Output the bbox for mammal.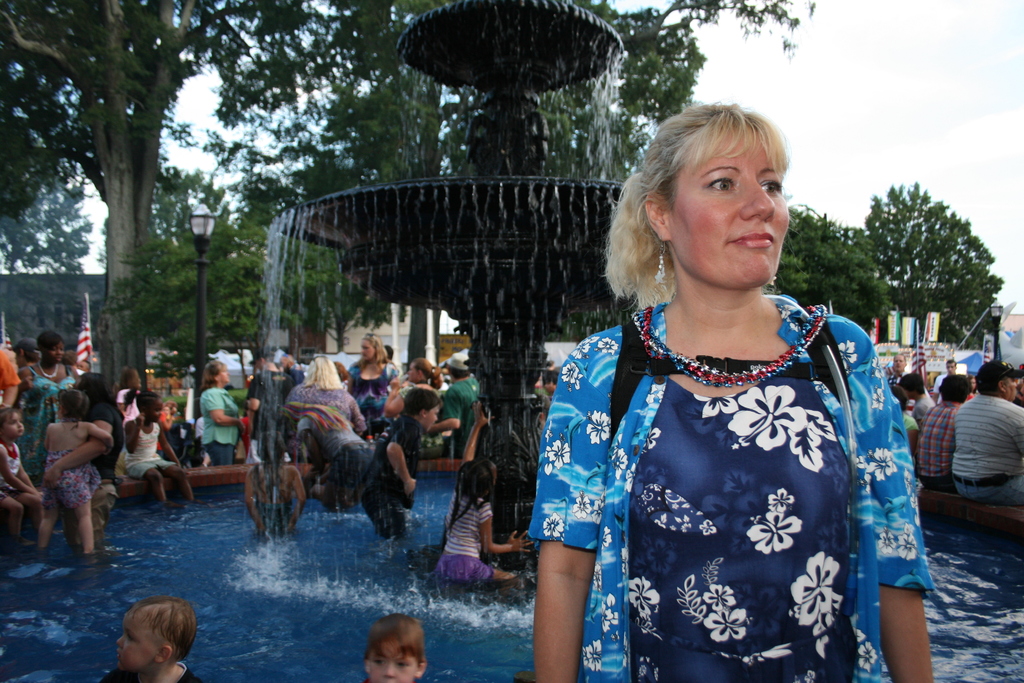
left=100, top=594, right=207, bottom=682.
